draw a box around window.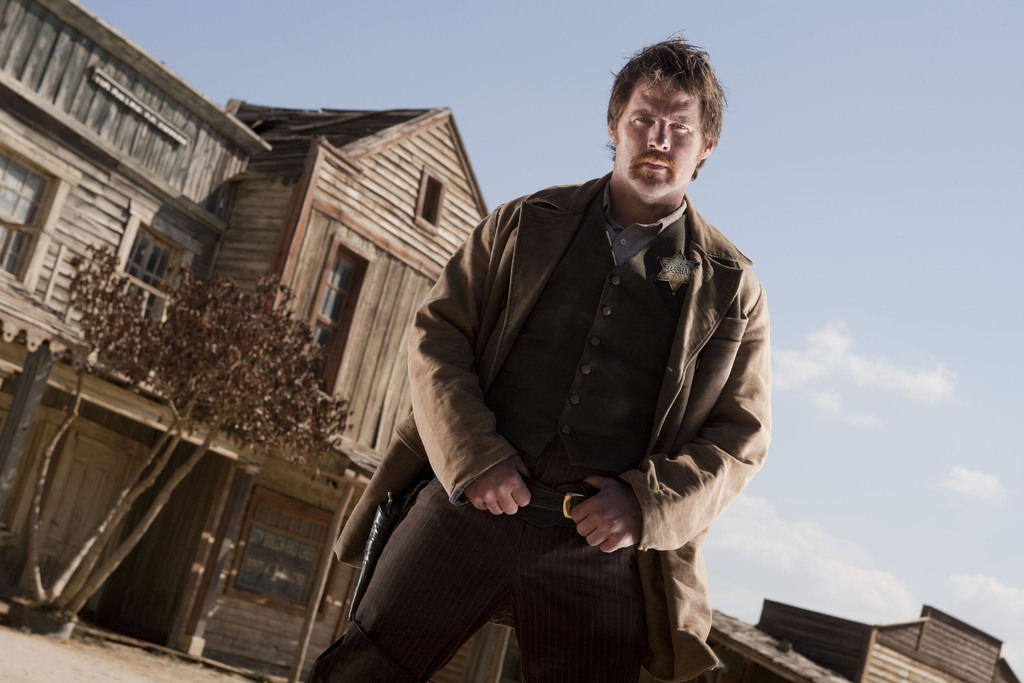
BBox(306, 244, 368, 404).
